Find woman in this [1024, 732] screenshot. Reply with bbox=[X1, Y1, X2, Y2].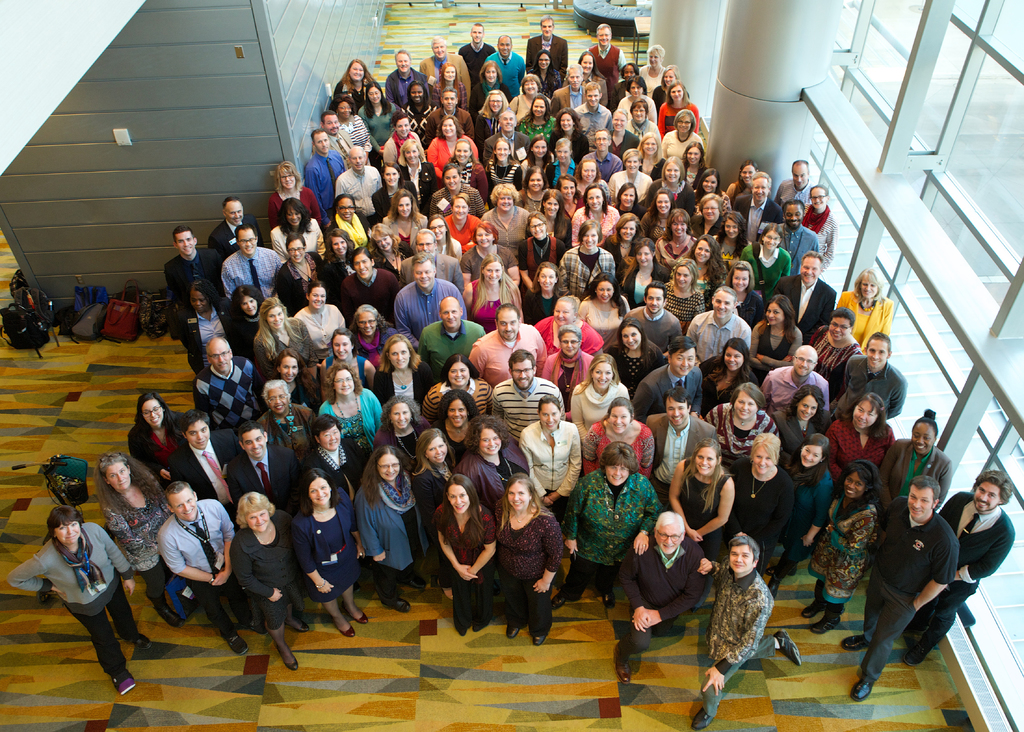
bbox=[400, 140, 436, 202].
